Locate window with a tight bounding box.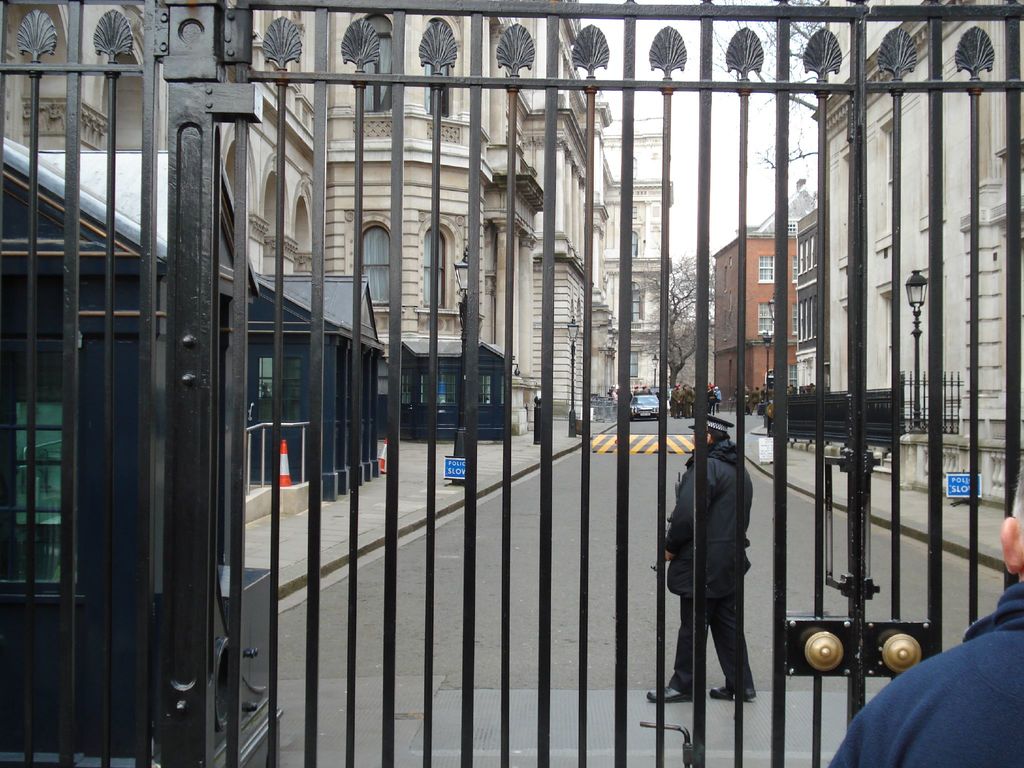
[422, 15, 466, 117].
